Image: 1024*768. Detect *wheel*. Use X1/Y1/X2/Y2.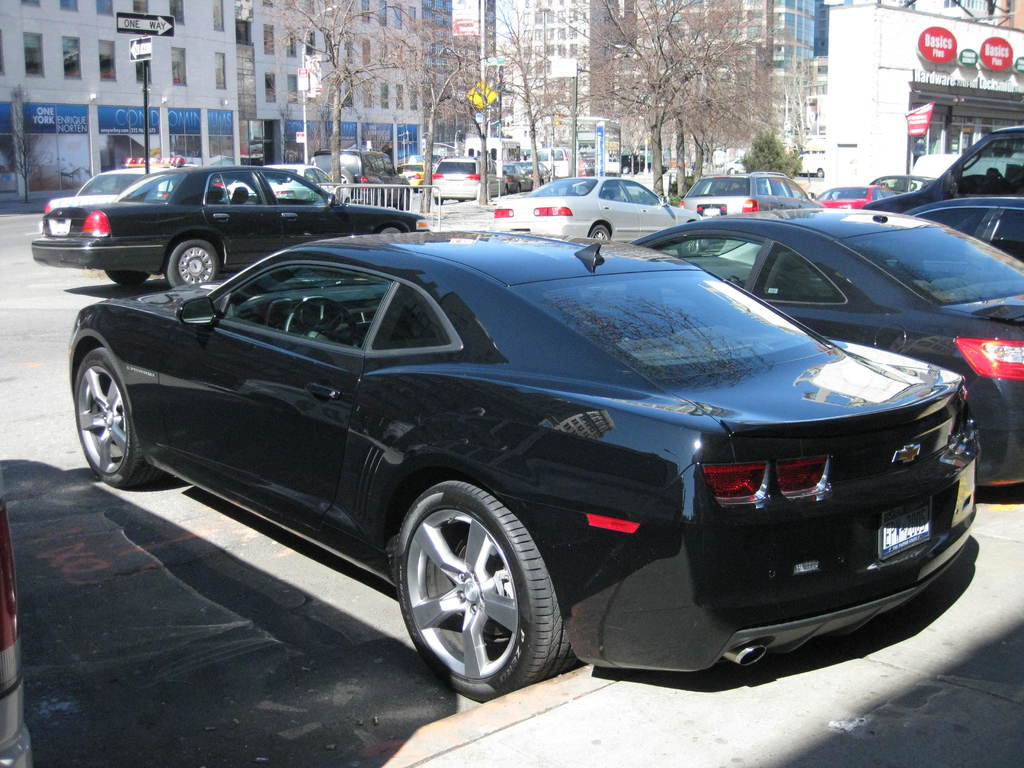
389/474/576/708.
